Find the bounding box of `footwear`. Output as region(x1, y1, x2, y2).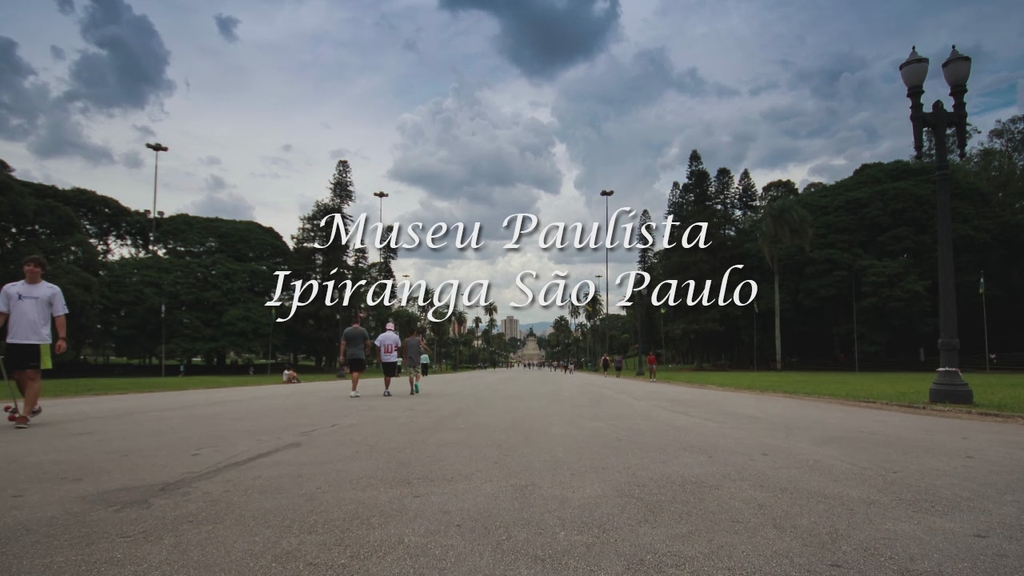
region(28, 404, 46, 415).
